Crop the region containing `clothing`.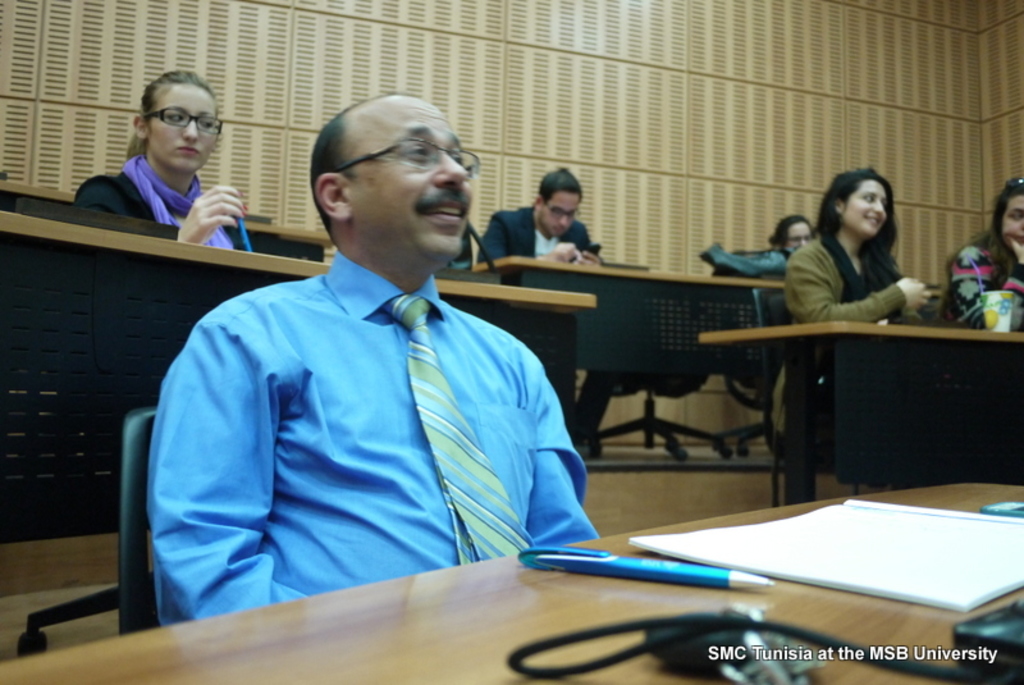
Crop region: <region>73, 151, 212, 223</region>.
